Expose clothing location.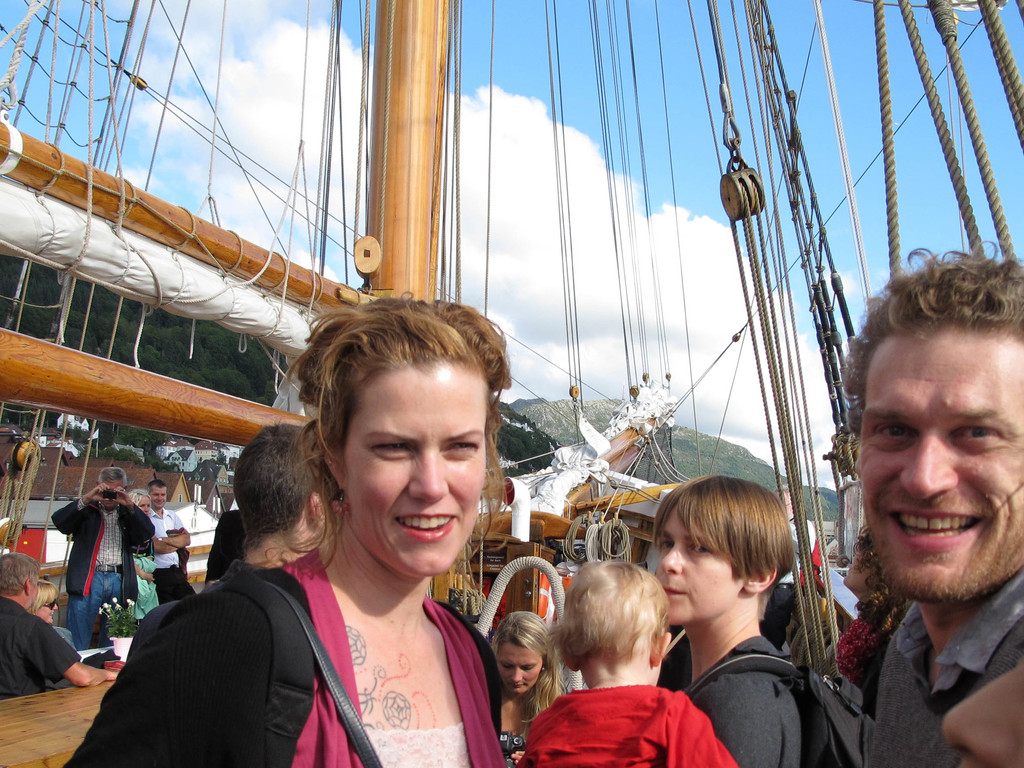
Exposed at (516,692,735,767).
